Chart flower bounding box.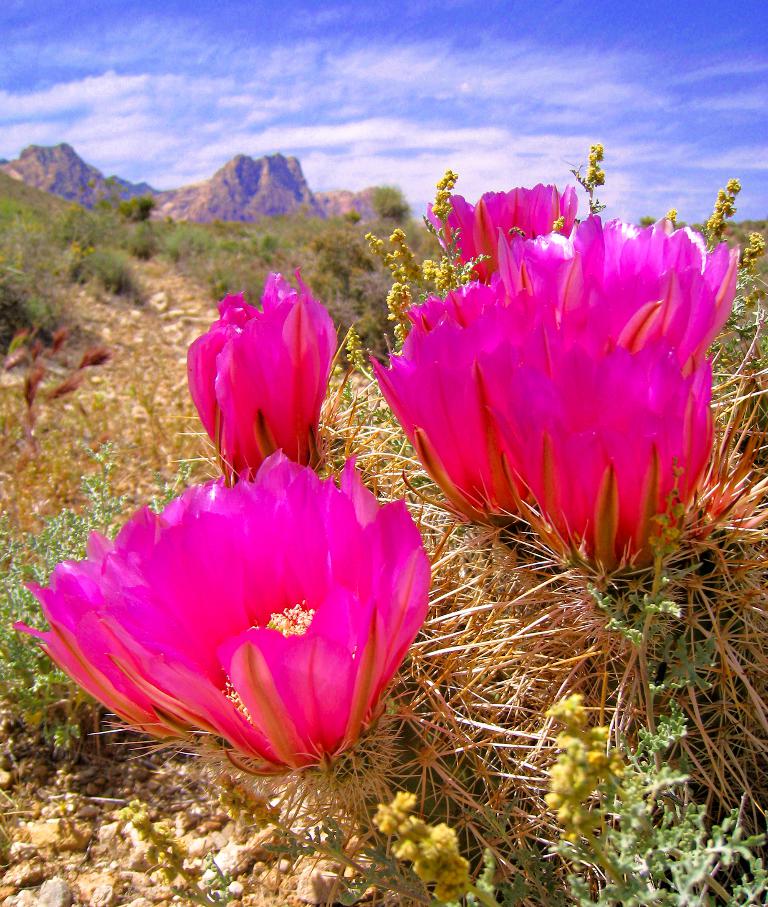
Charted: {"left": 48, "top": 471, "right": 438, "bottom": 768}.
